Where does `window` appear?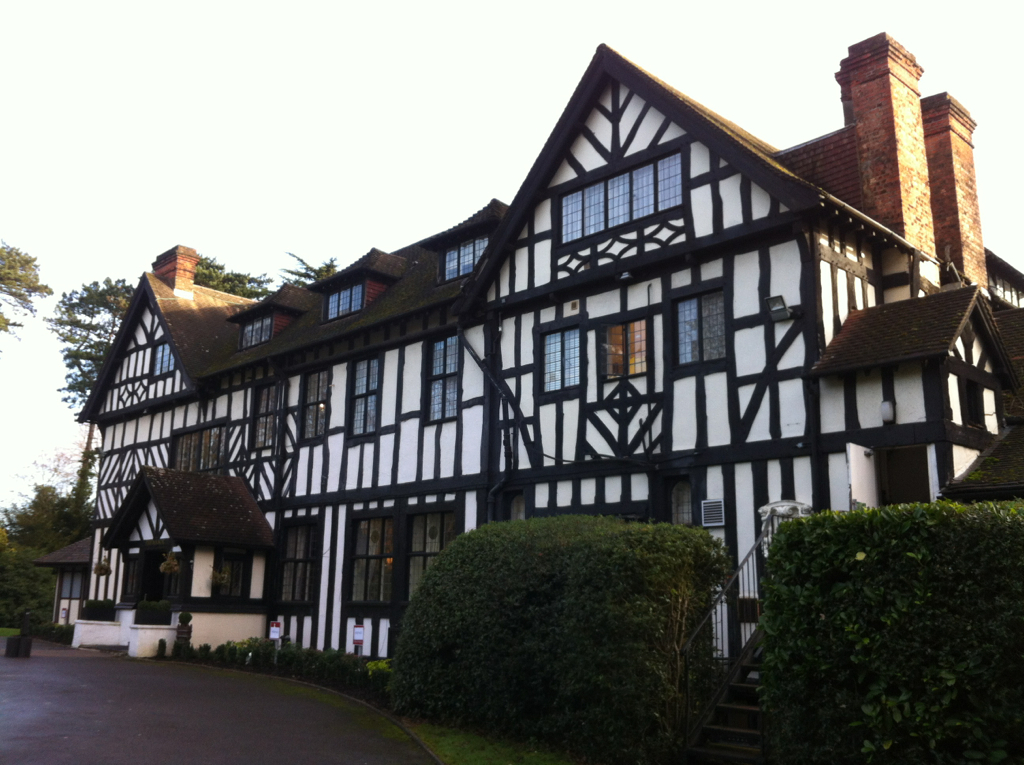
Appears at select_region(560, 157, 682, 243).
